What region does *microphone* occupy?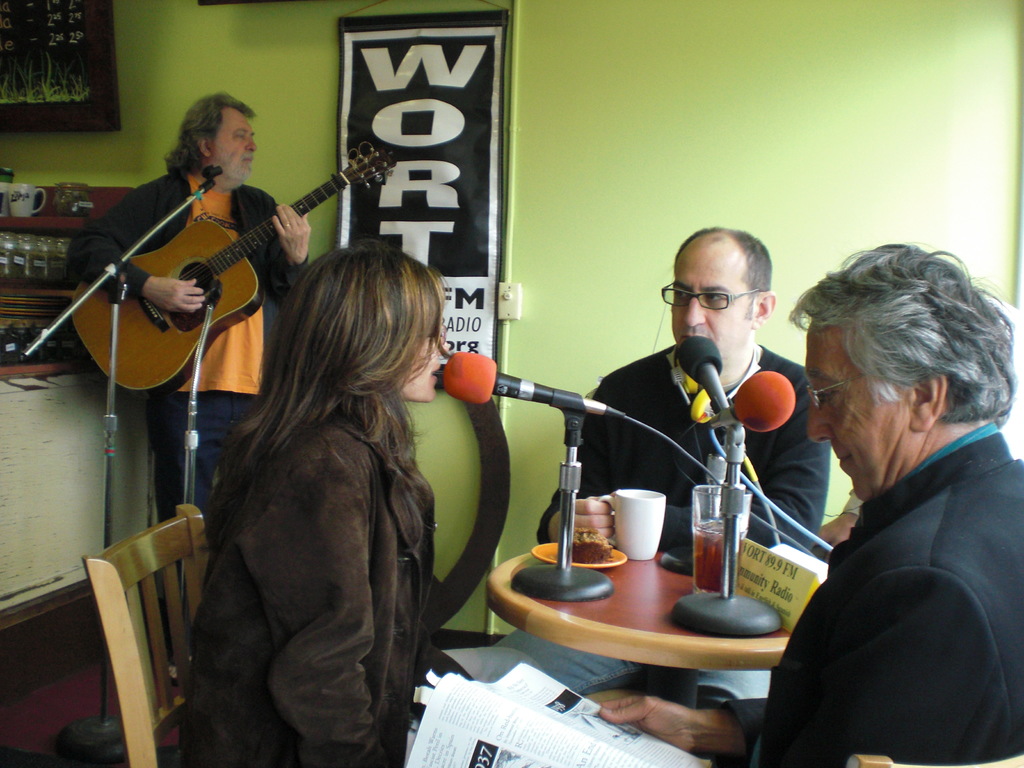
box=[692, 366, 800, 431].
